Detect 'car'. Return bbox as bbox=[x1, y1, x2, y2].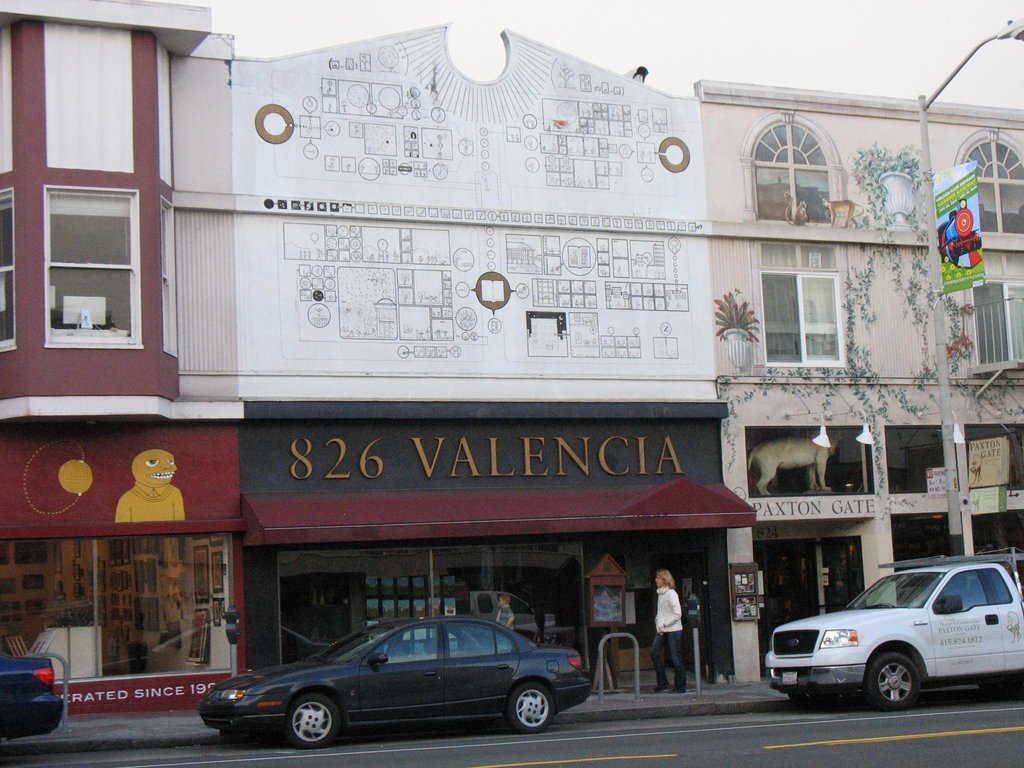
bbox=[195, 617, 591, 750].
